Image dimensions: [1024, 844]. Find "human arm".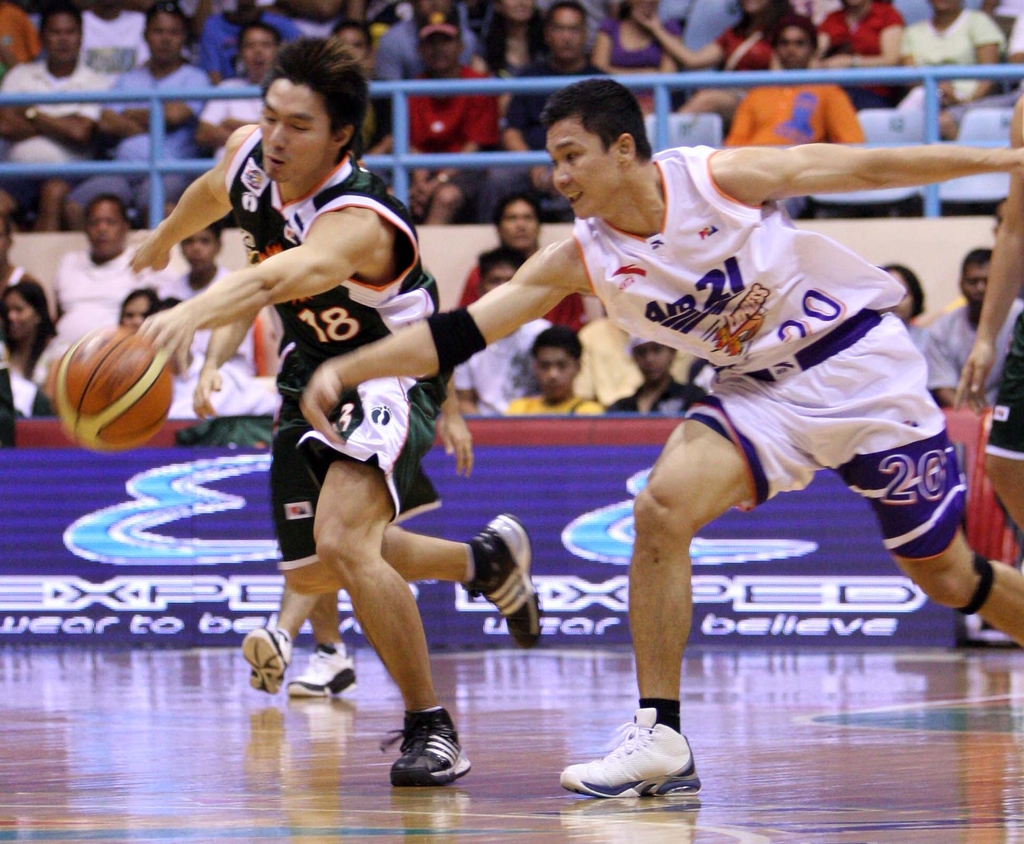
box(0, 62, 86, 140).
